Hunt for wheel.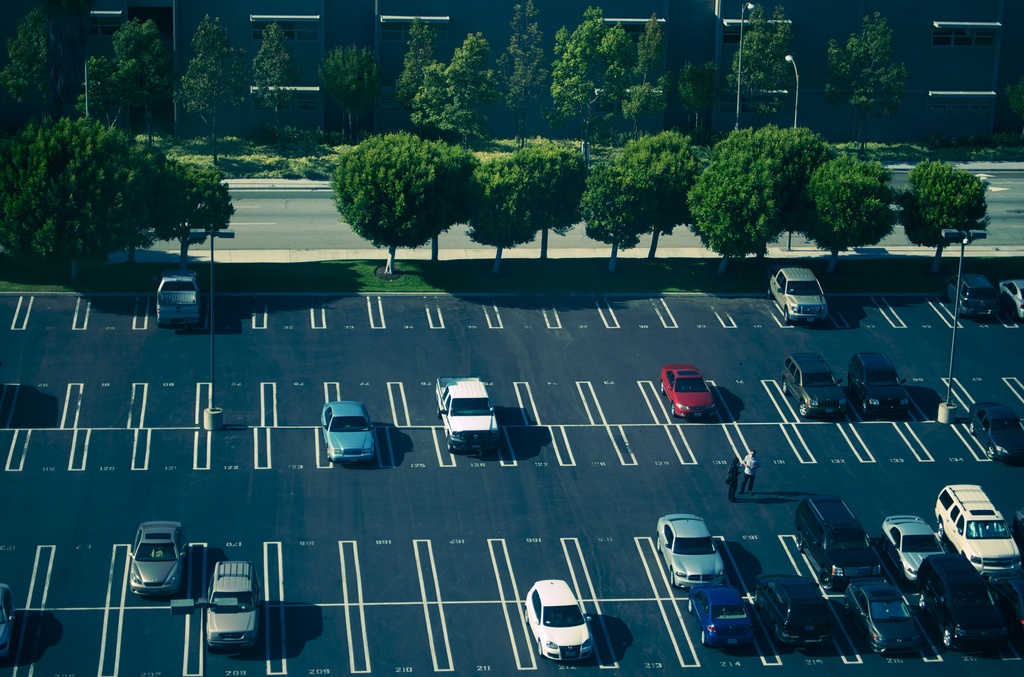
Hunted down at <bbox>686, 600, 695, 614</bbox>.
